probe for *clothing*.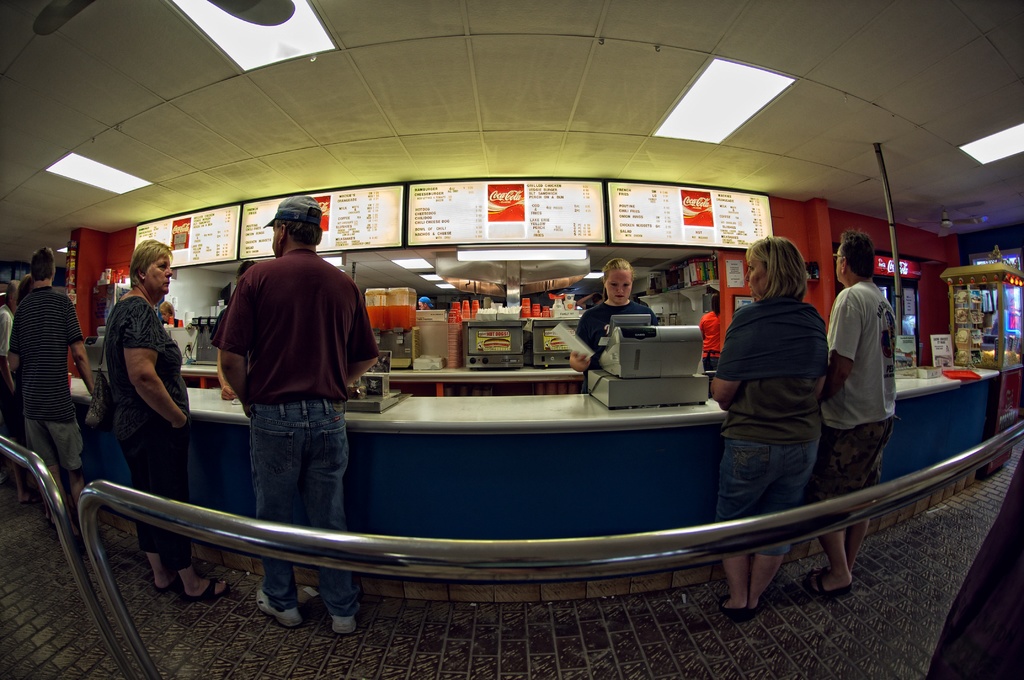
Probe result: [x1=102, y1=287, x2=207, y2=537].
